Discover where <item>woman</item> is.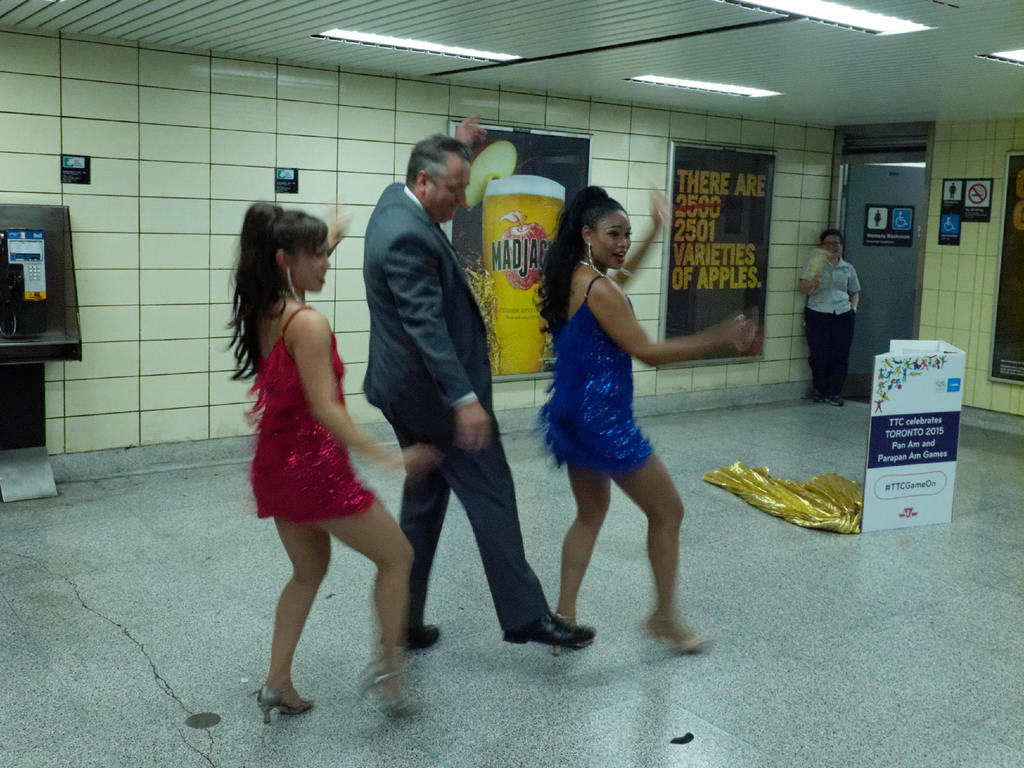
Discovered at x1=222, y1=204, x2=415, y2=731.
